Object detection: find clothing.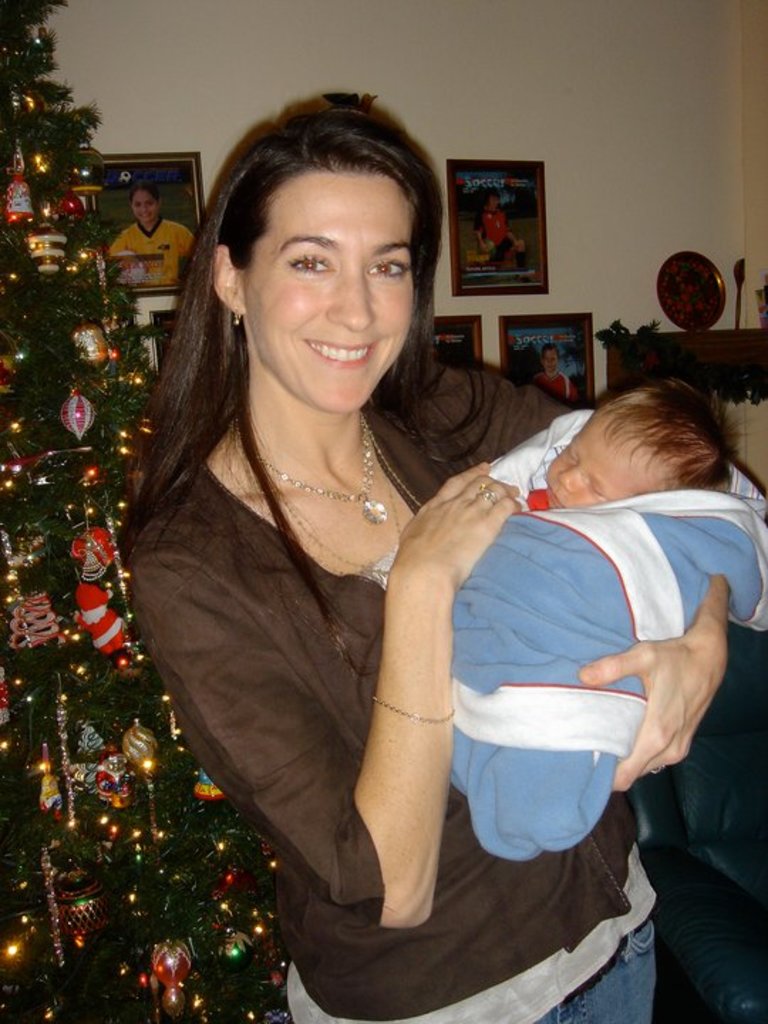
Rect(478, 210, 503, 249).
